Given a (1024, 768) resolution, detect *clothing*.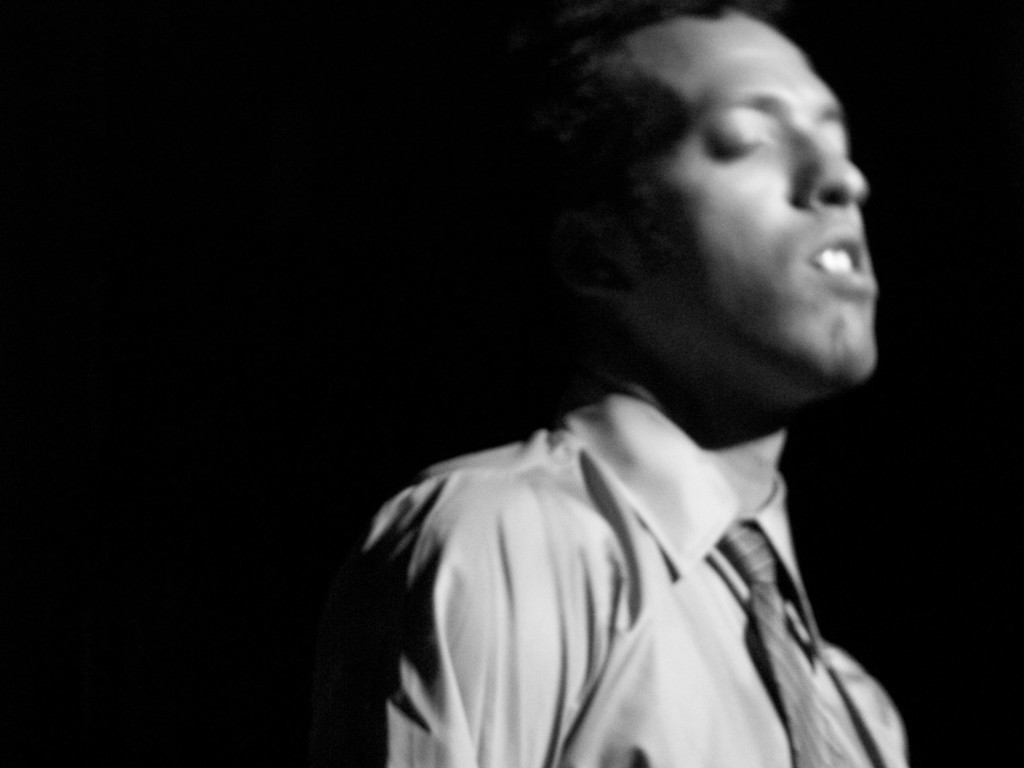
312:310:925:767.
